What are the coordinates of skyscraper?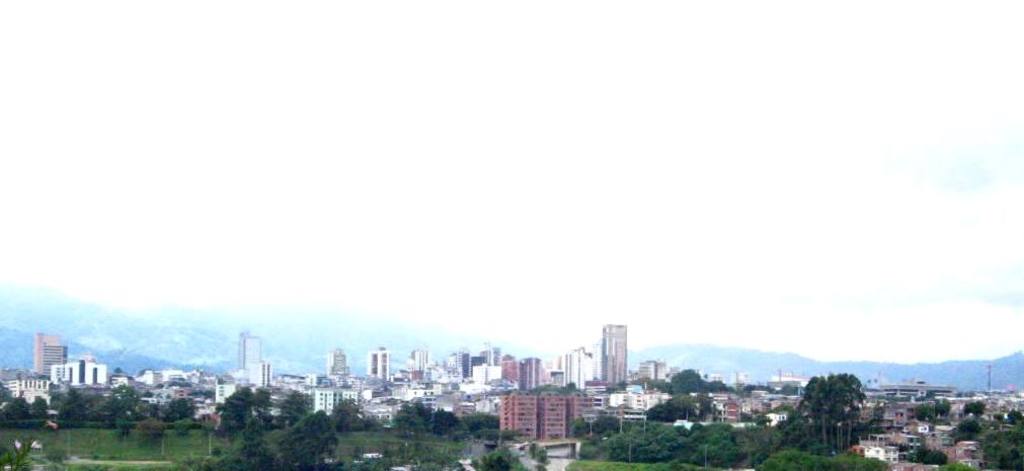
x1=27, y1=328, x2=71, y2=388.
